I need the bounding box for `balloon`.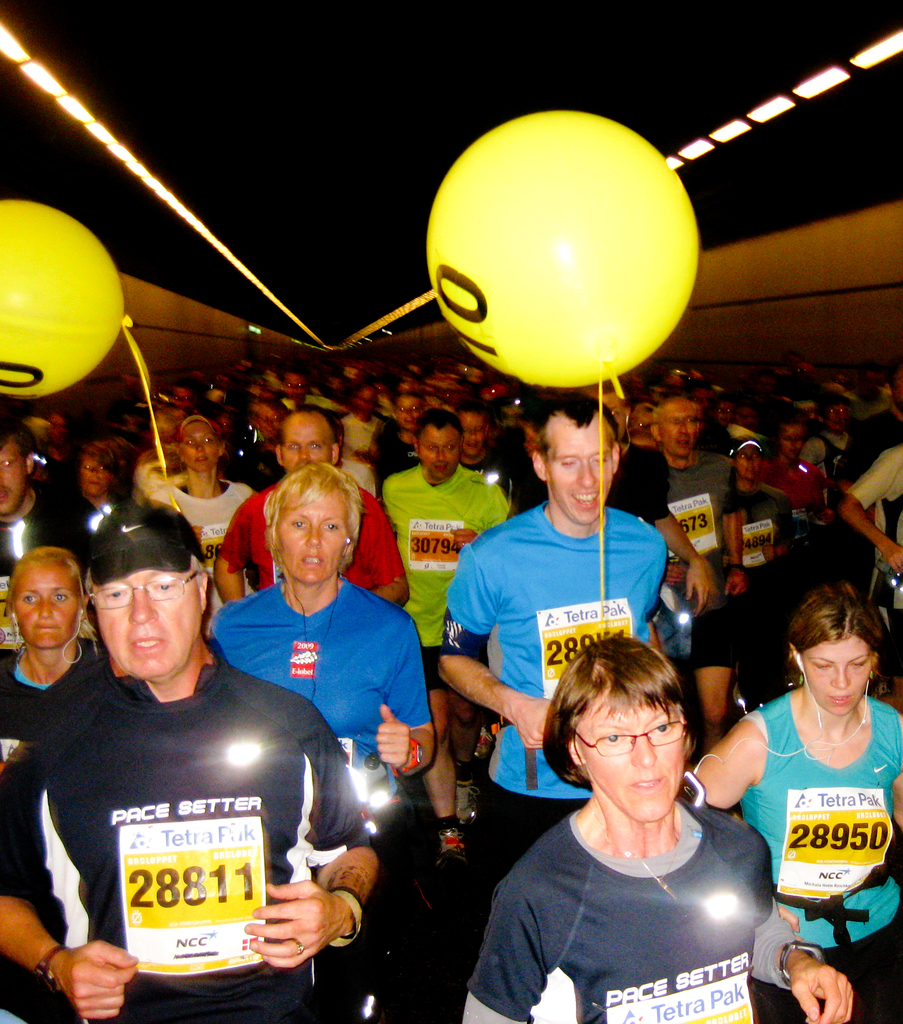
Here it is: (0,200,130,395).
